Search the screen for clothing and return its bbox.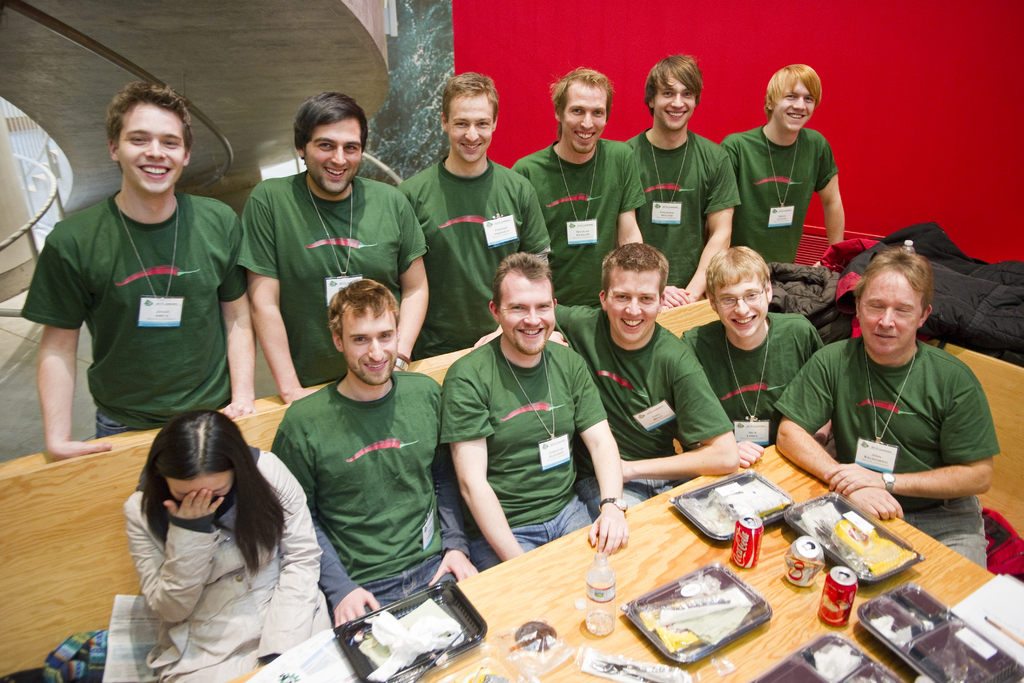
Found: 772/333/1001/572.
